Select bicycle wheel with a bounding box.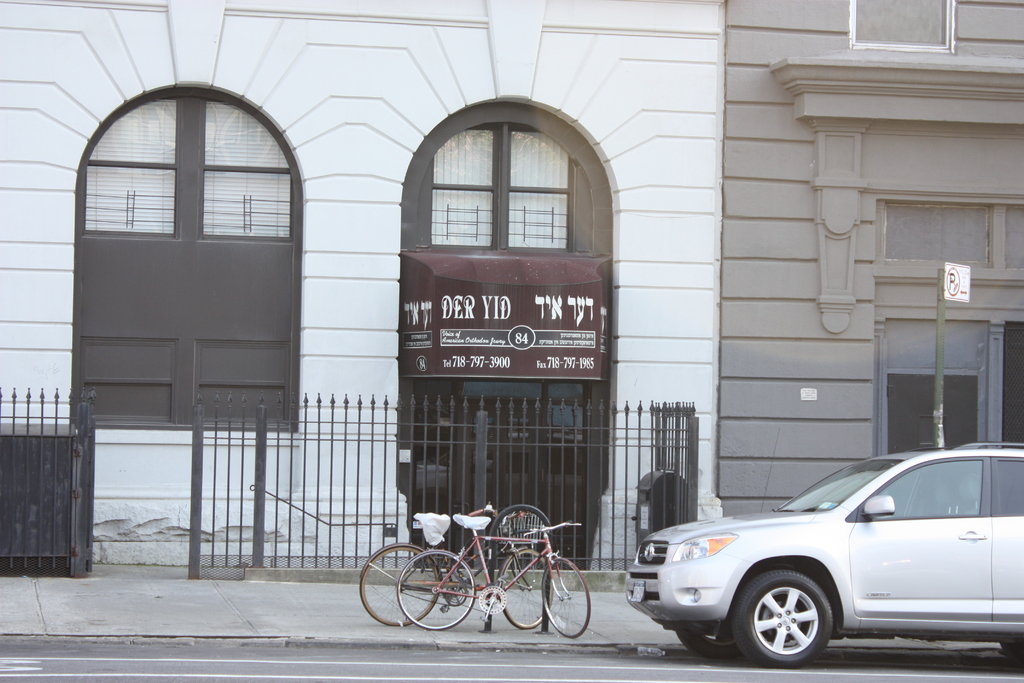
(541,554,591,638).
